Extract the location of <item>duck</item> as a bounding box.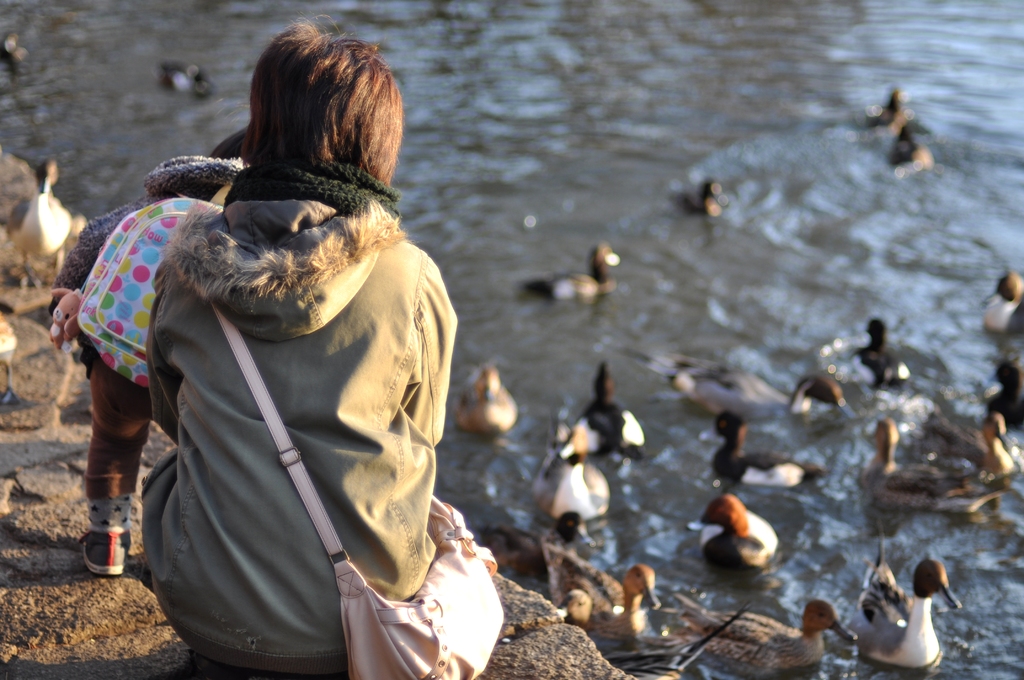
524 415 613 530.
